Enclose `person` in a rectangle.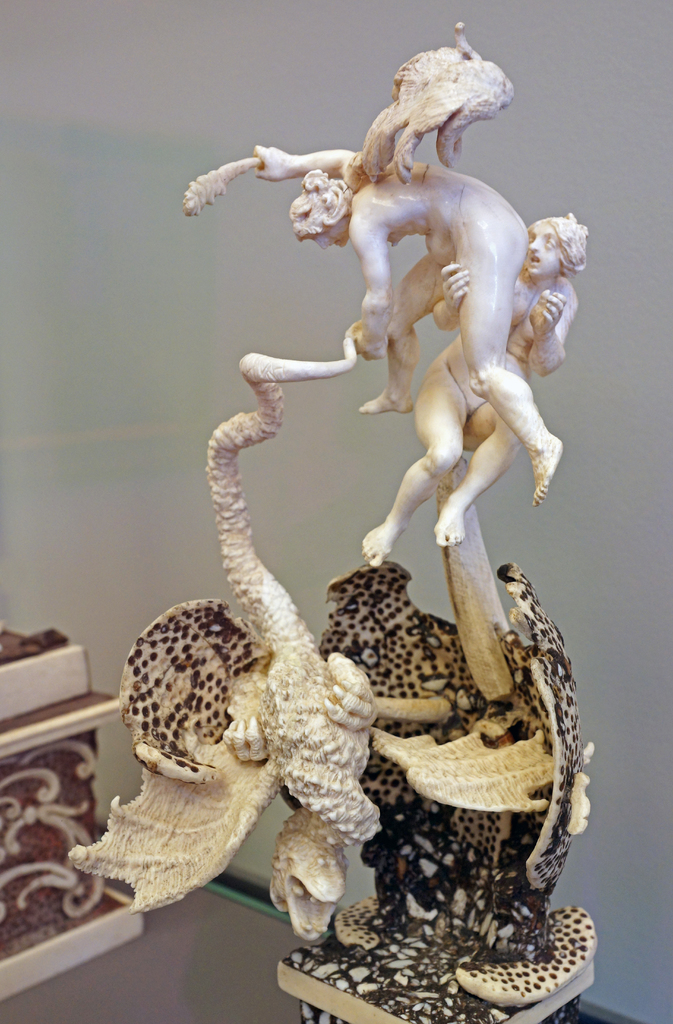
select_region(362, 213, 583, 568).
